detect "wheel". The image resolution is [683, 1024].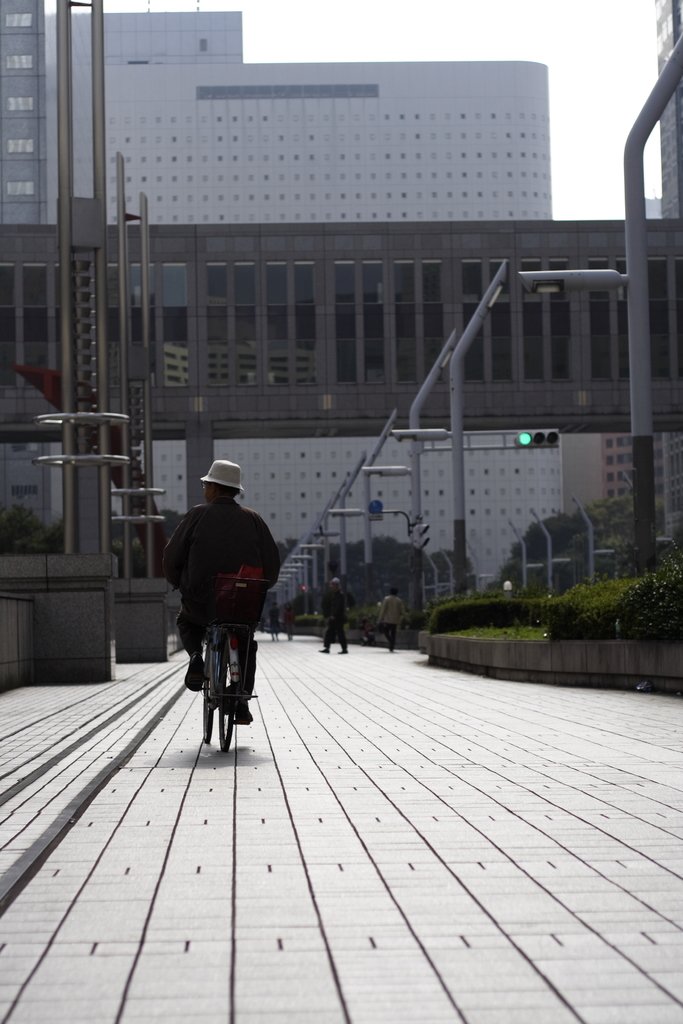
(x1=214, y1=642, x2=237, y2=753).
